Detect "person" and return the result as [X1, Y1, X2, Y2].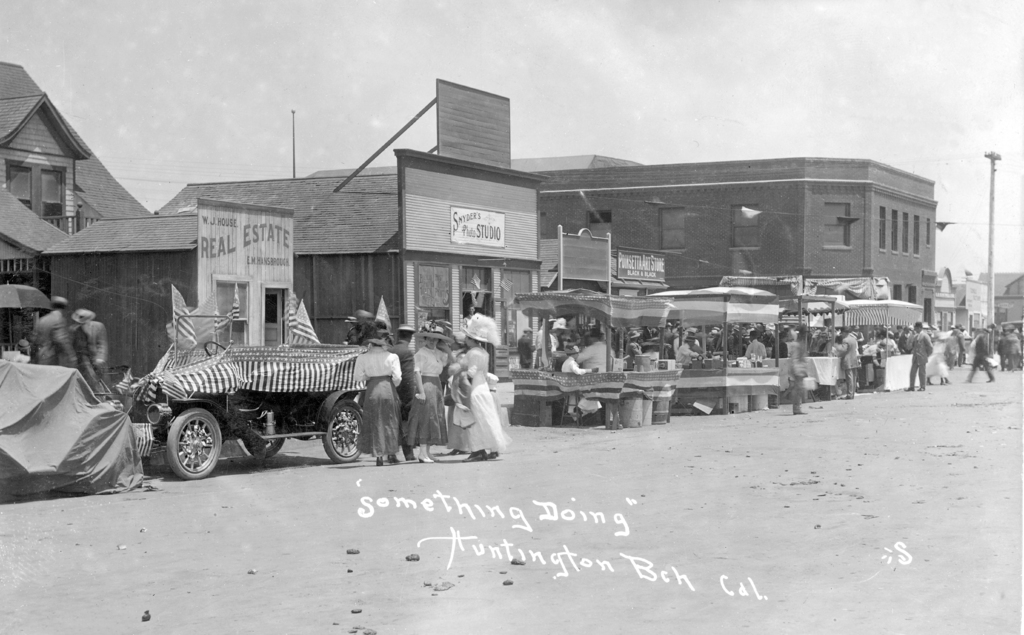
[350, 325, 400, 464].
